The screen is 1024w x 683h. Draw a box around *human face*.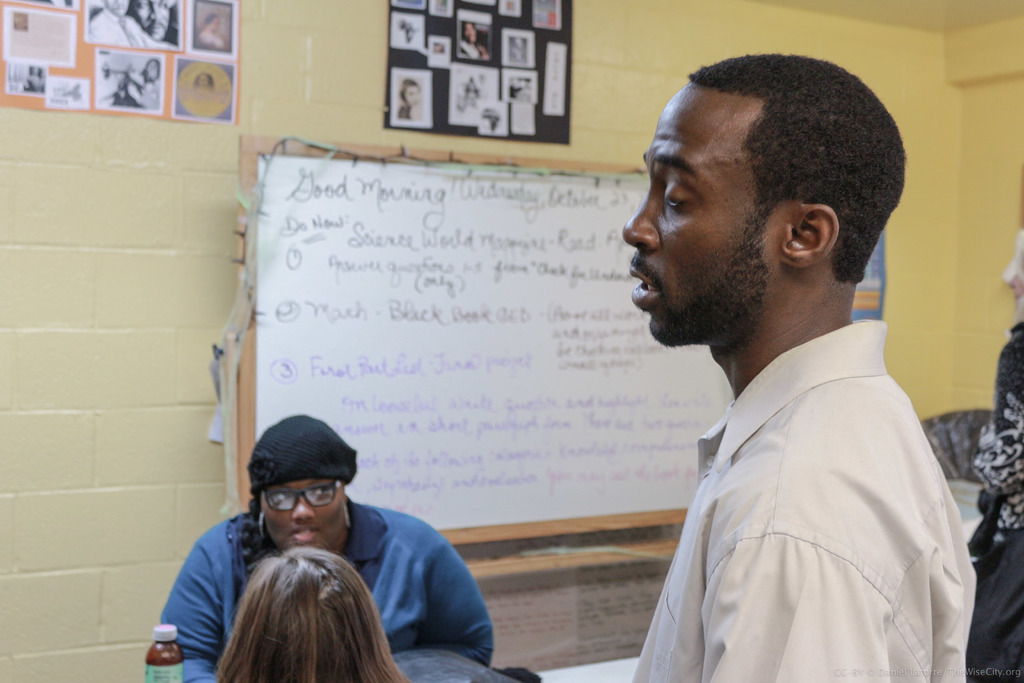
select_region(622, 69, 785, 346).
